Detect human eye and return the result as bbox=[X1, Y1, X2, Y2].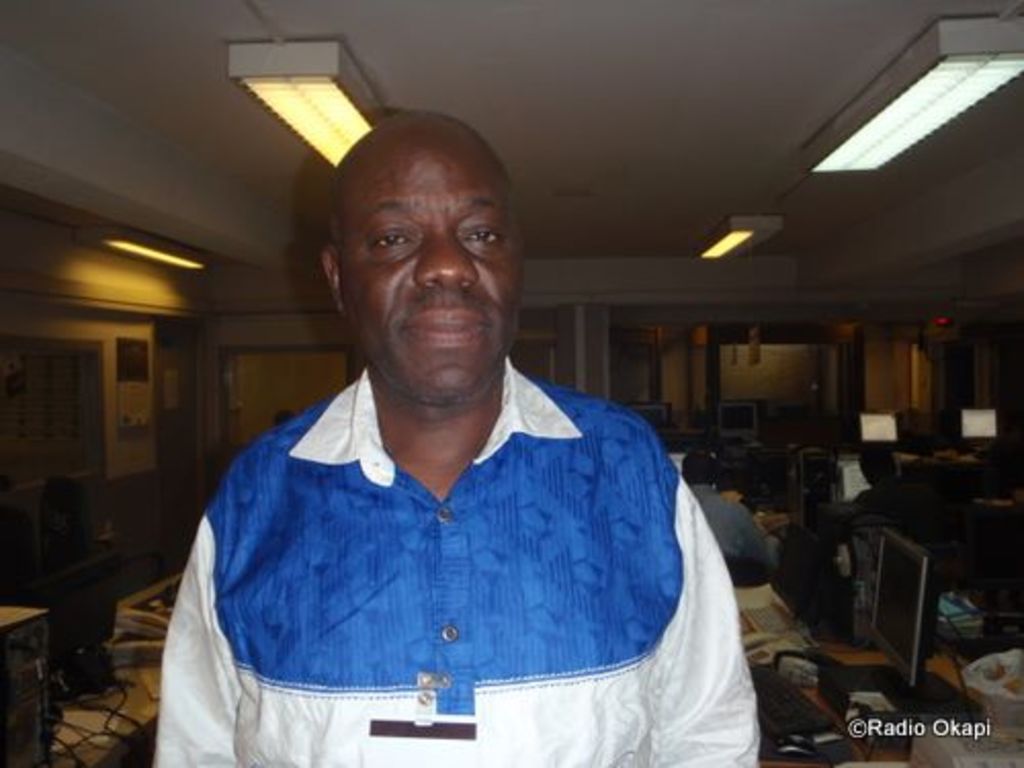
bbox=[371, 225, 416, 254].
